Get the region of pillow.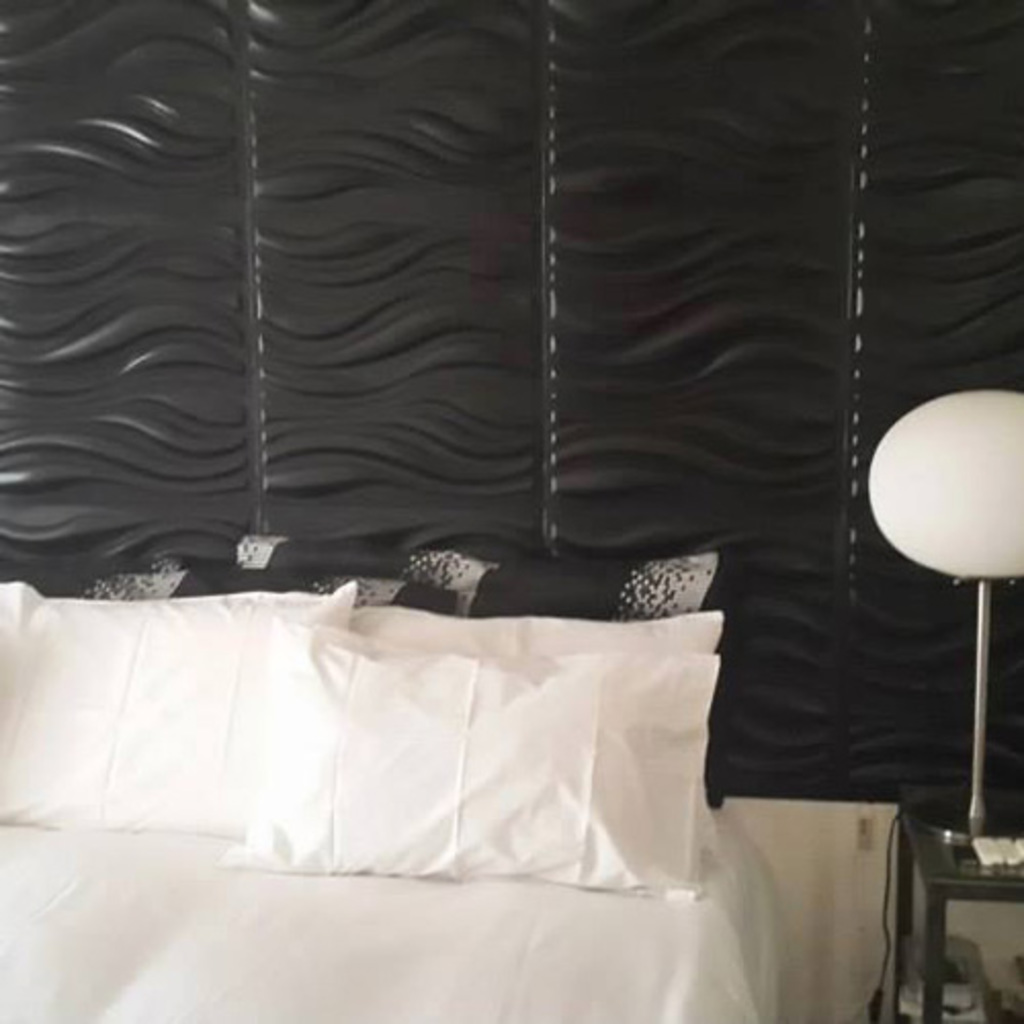
[0,553,465,627].
